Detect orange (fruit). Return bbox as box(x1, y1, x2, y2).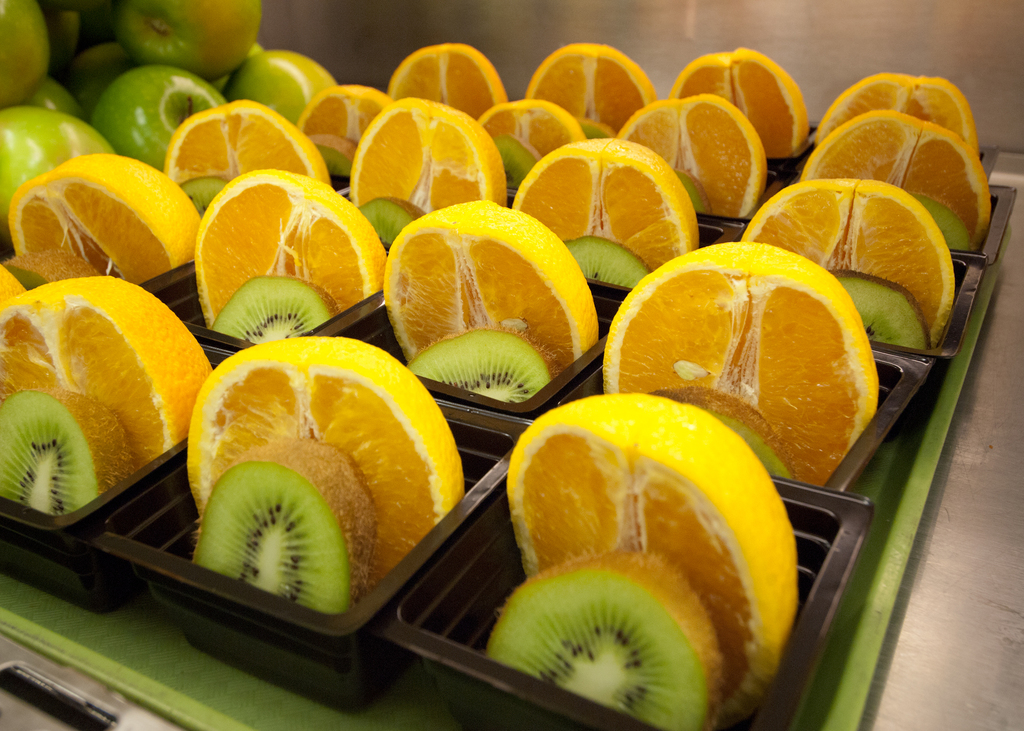
box(750, 172, 948, 329).
